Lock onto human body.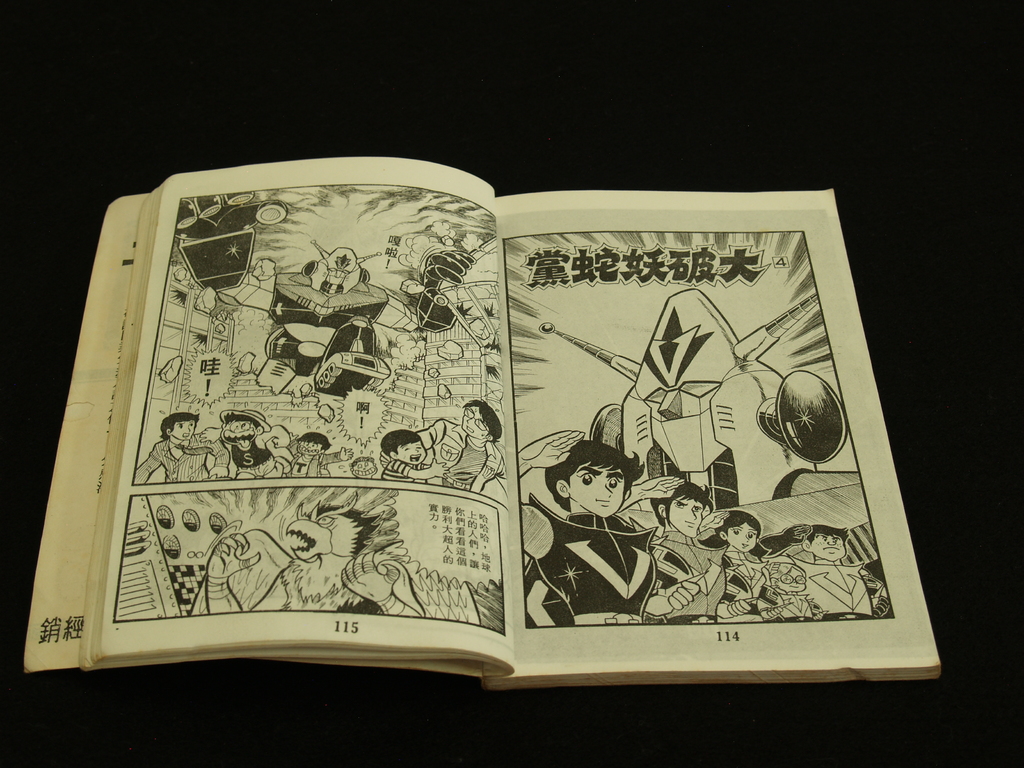
Locked: <bbox>349, 457, 380, 483</bbox>.
